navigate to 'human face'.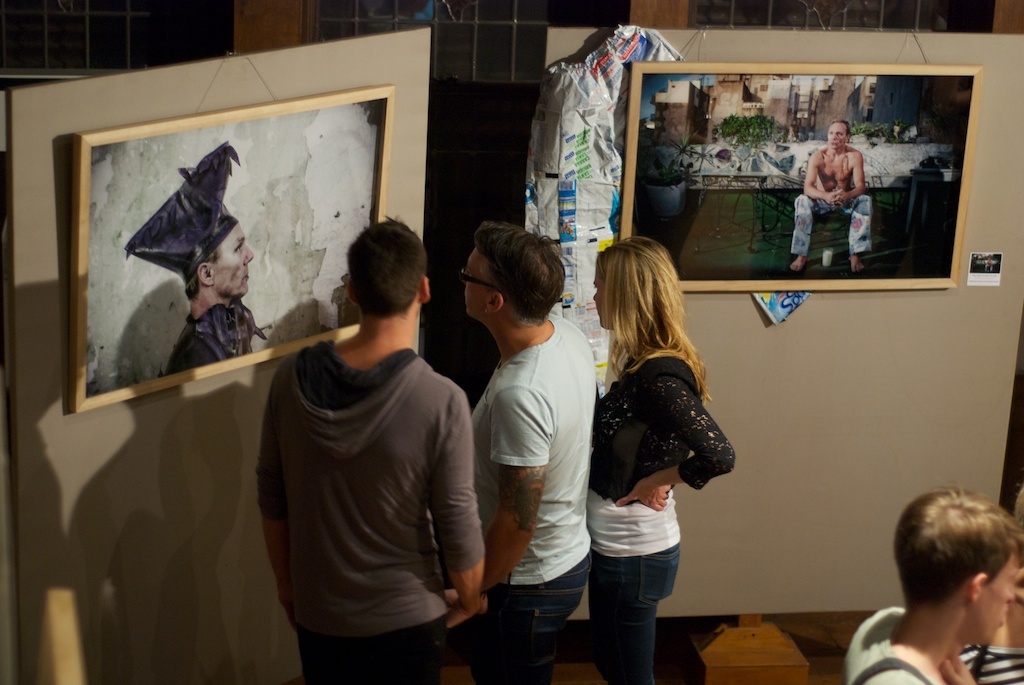
Navigation target: box(821, 118, 850, 152).
